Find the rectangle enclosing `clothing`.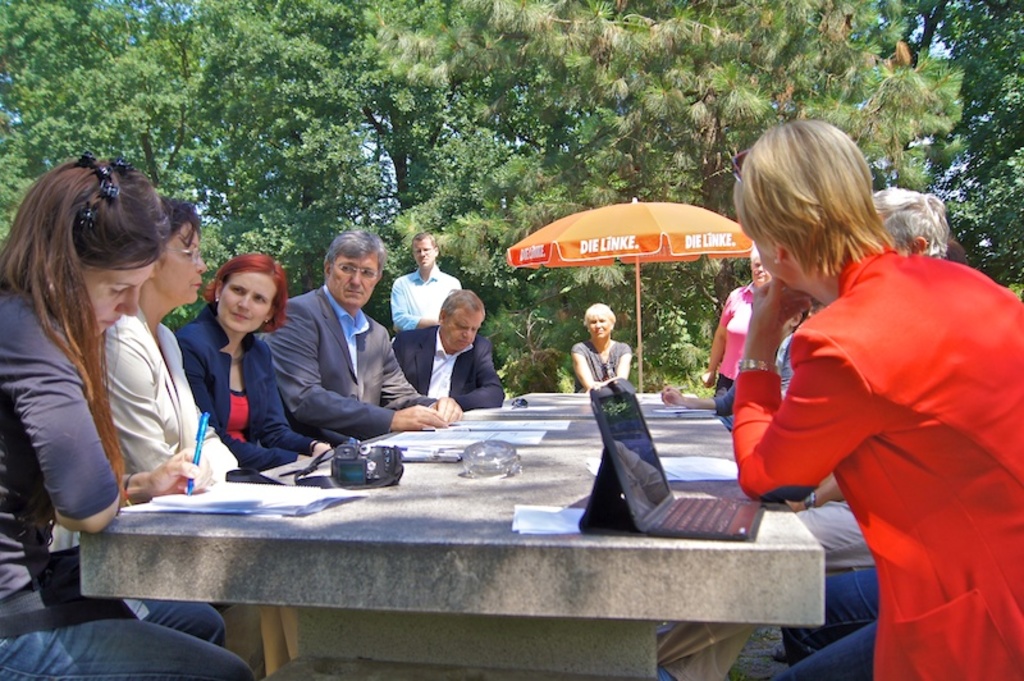
746:224:1000:654.
